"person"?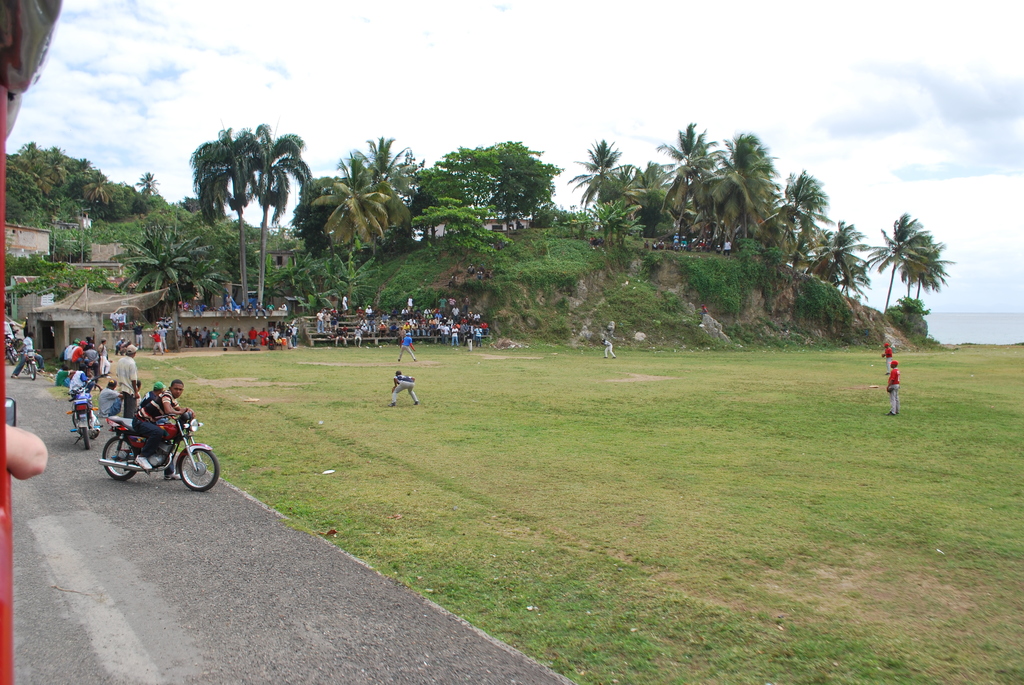
locate(174, 290, 286, 316)
